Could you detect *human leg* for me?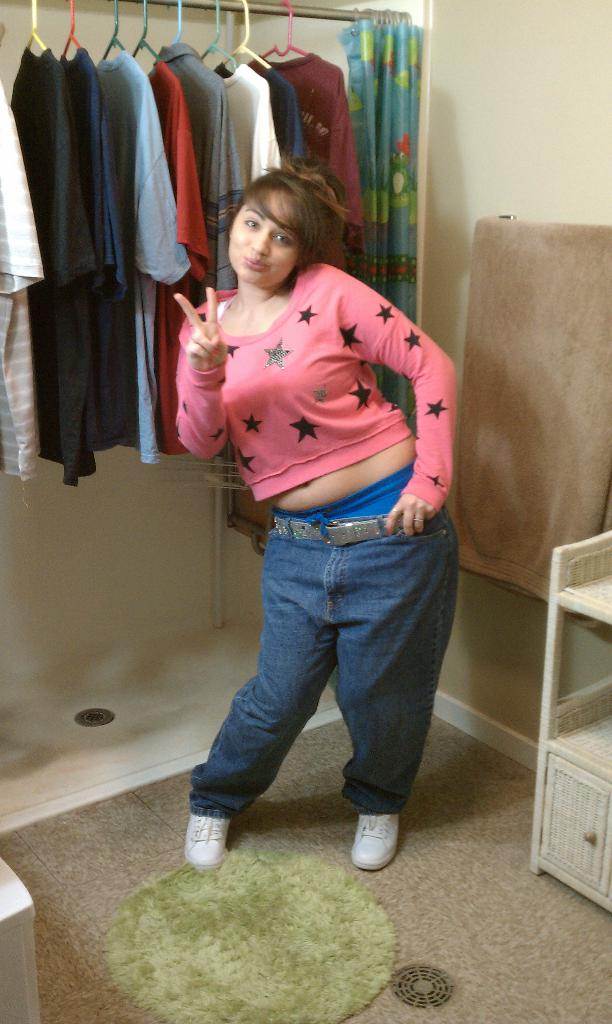
Detection result: bbox=[187, 509, 339, 872].
